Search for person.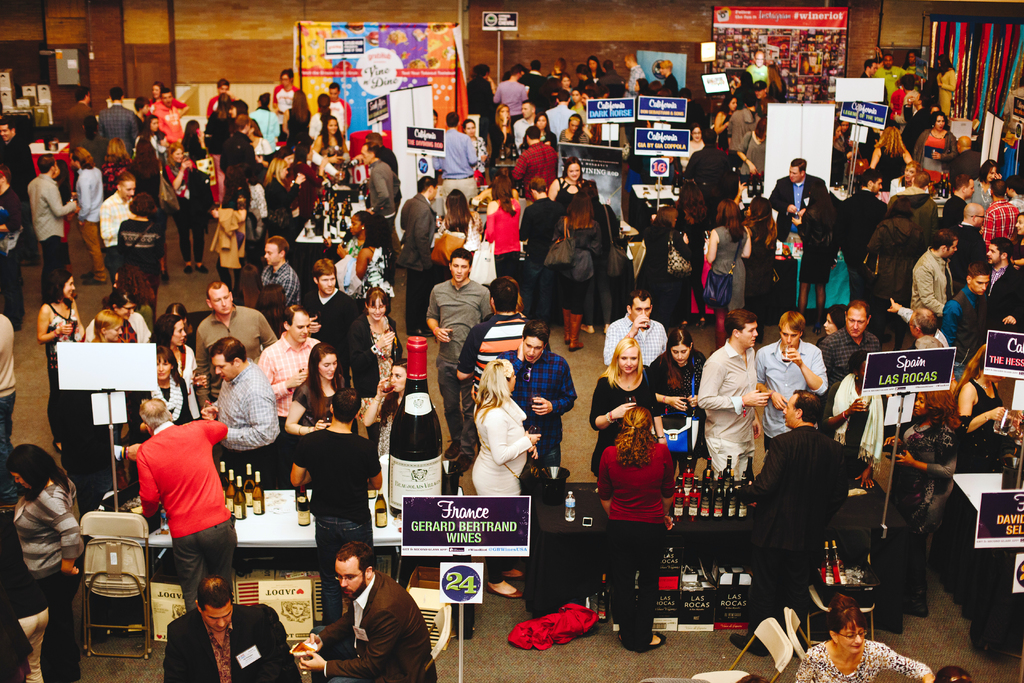
Found at bbox=[253, 90, 282, 155].
